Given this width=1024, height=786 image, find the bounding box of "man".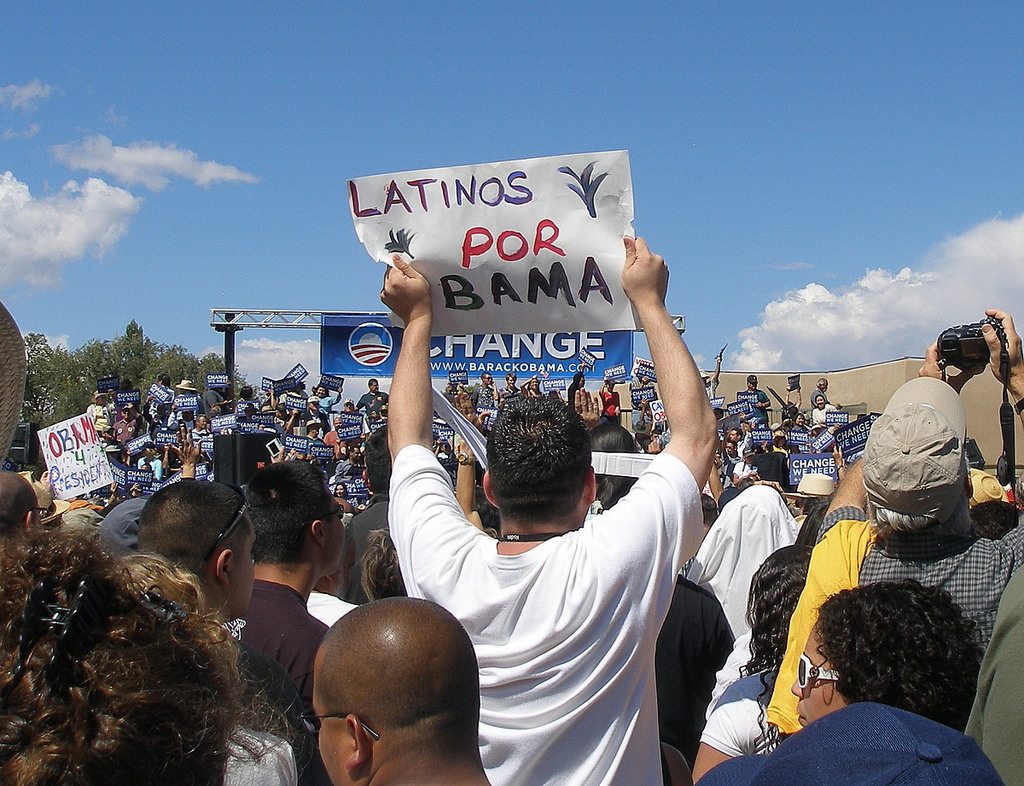
728/427/745/454.
